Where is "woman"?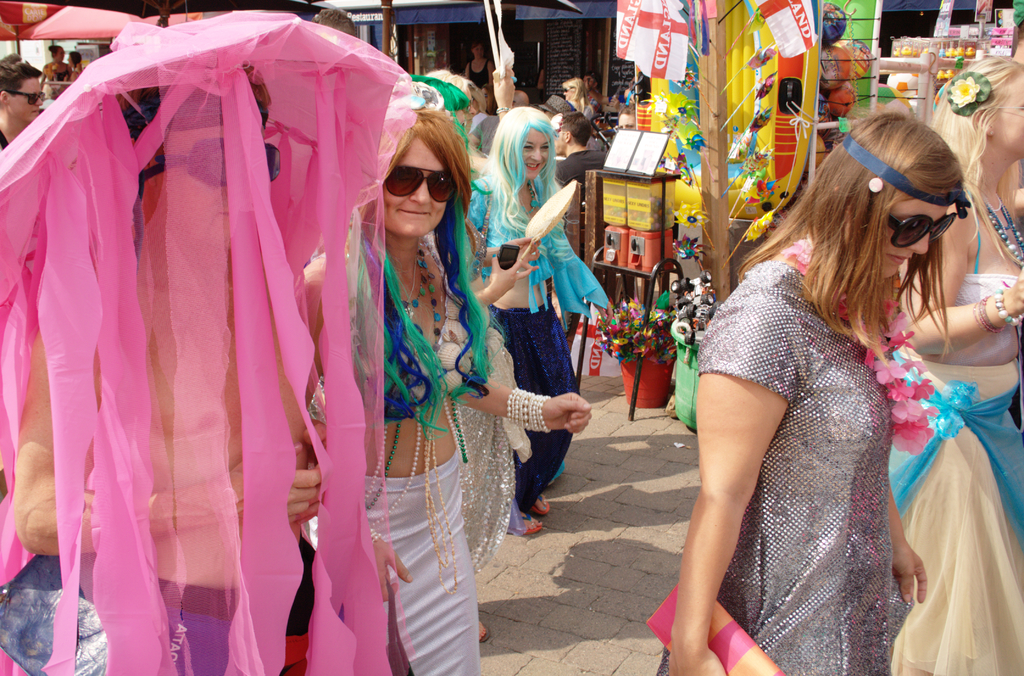
x1=285 y1=108 x2=584 y2=675.
